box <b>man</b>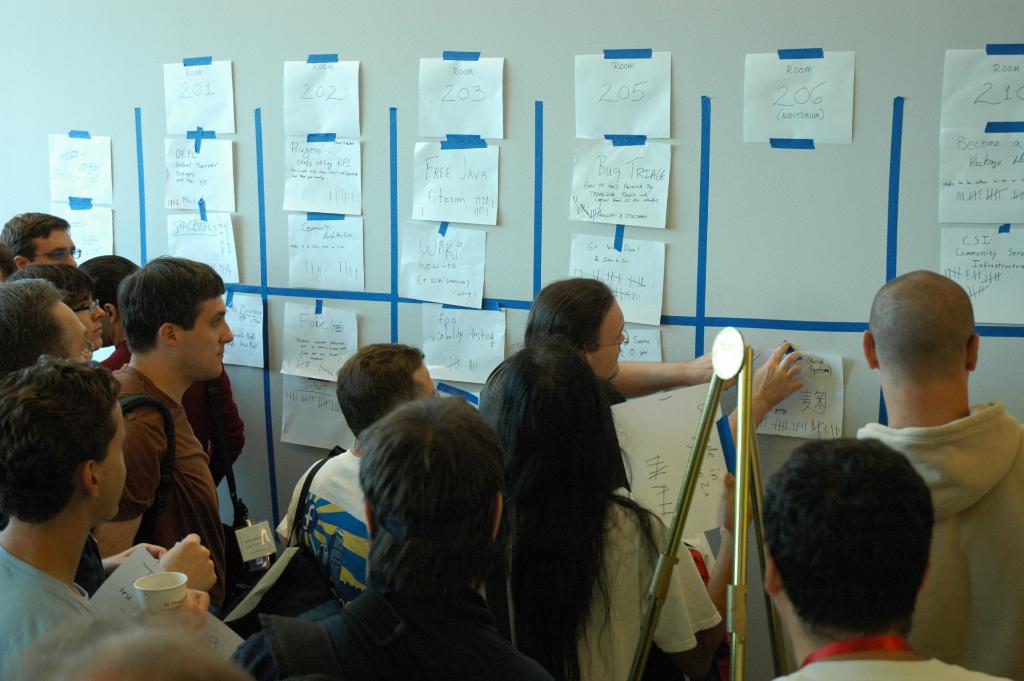
[830,266,1023,680]
